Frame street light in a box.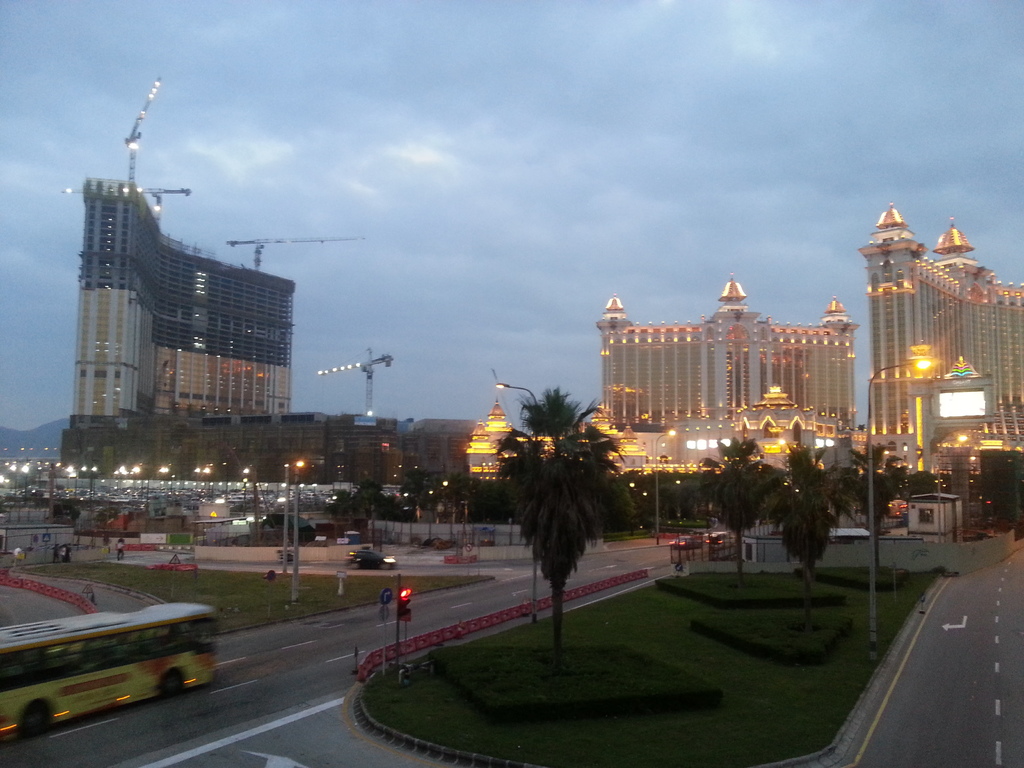
(132,465,166,493).
